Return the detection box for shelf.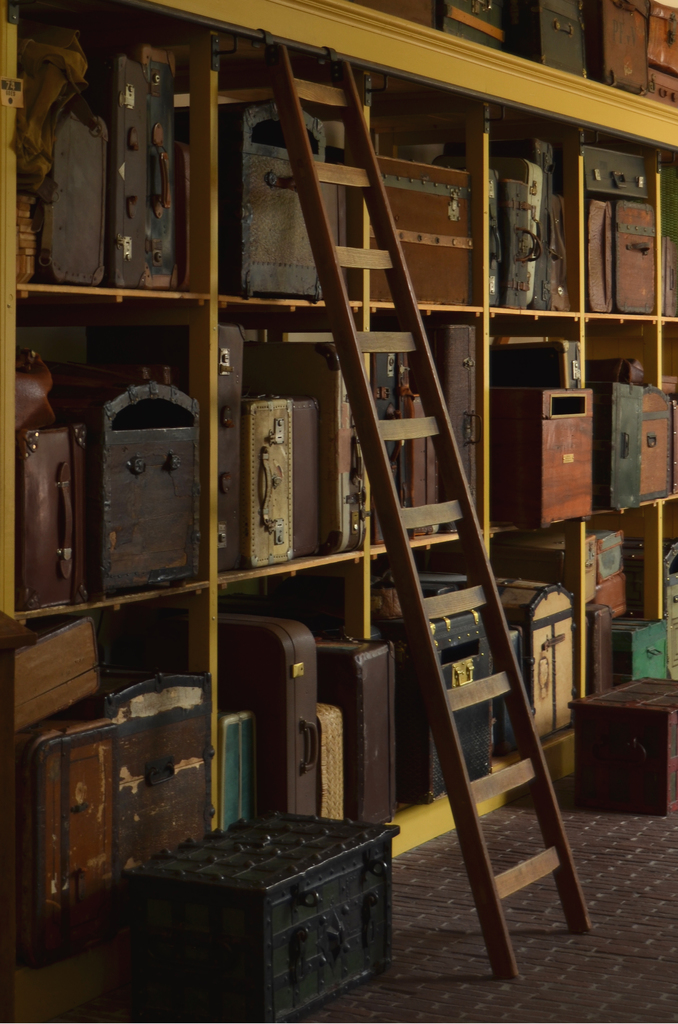
BBox(585, 106, 677, 328).
